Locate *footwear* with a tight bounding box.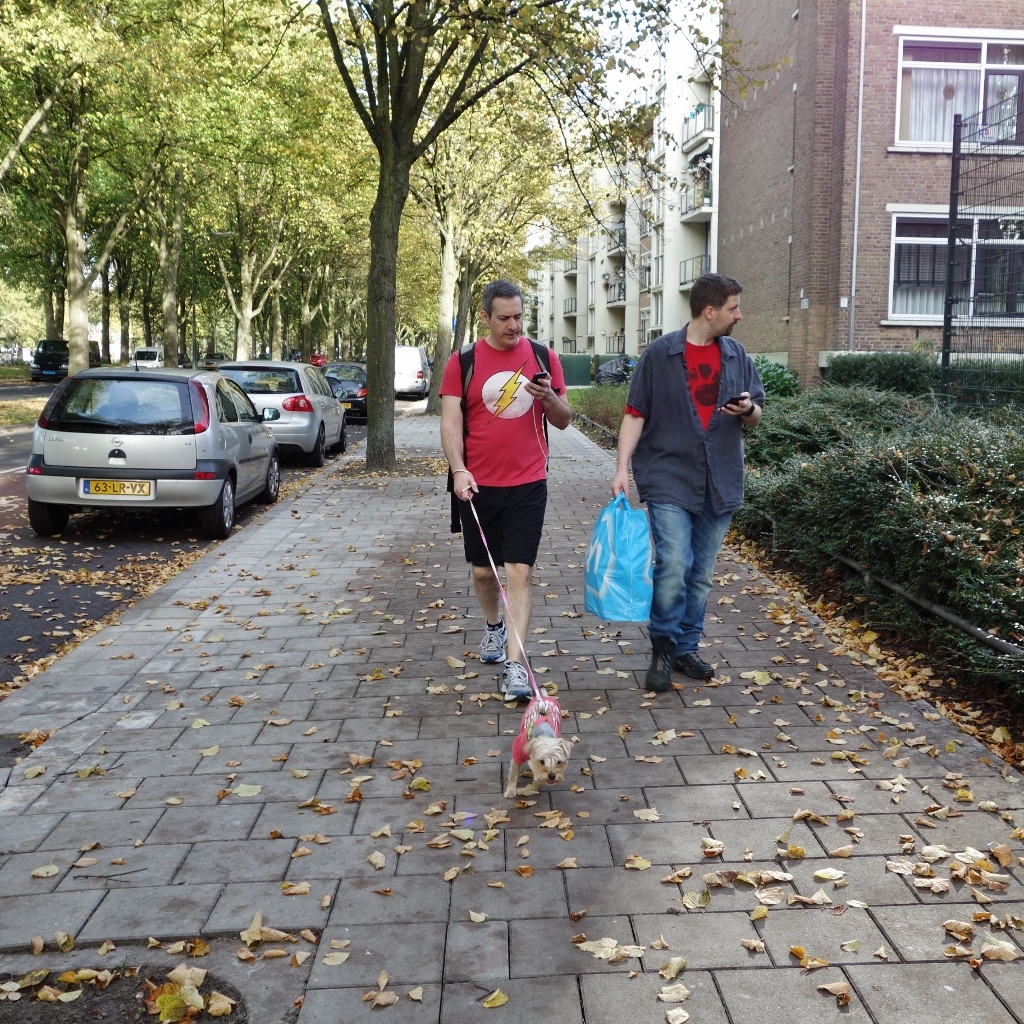
[501, 660, 531, 701].
